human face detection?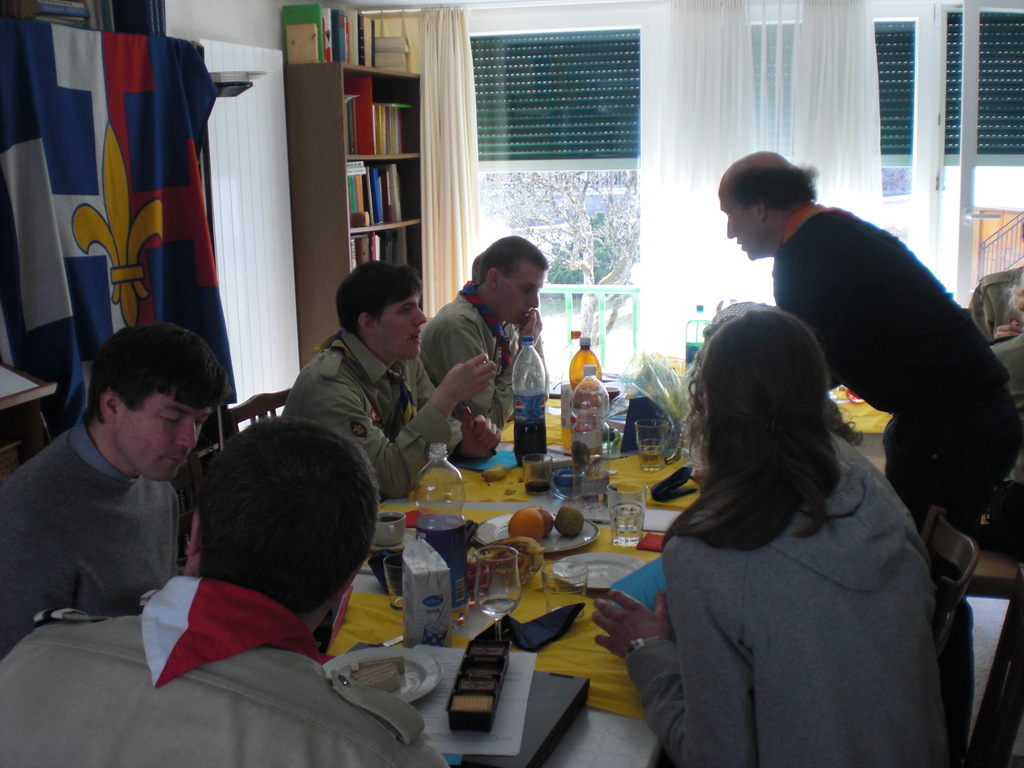
locate(371, 288, 426, 358)
